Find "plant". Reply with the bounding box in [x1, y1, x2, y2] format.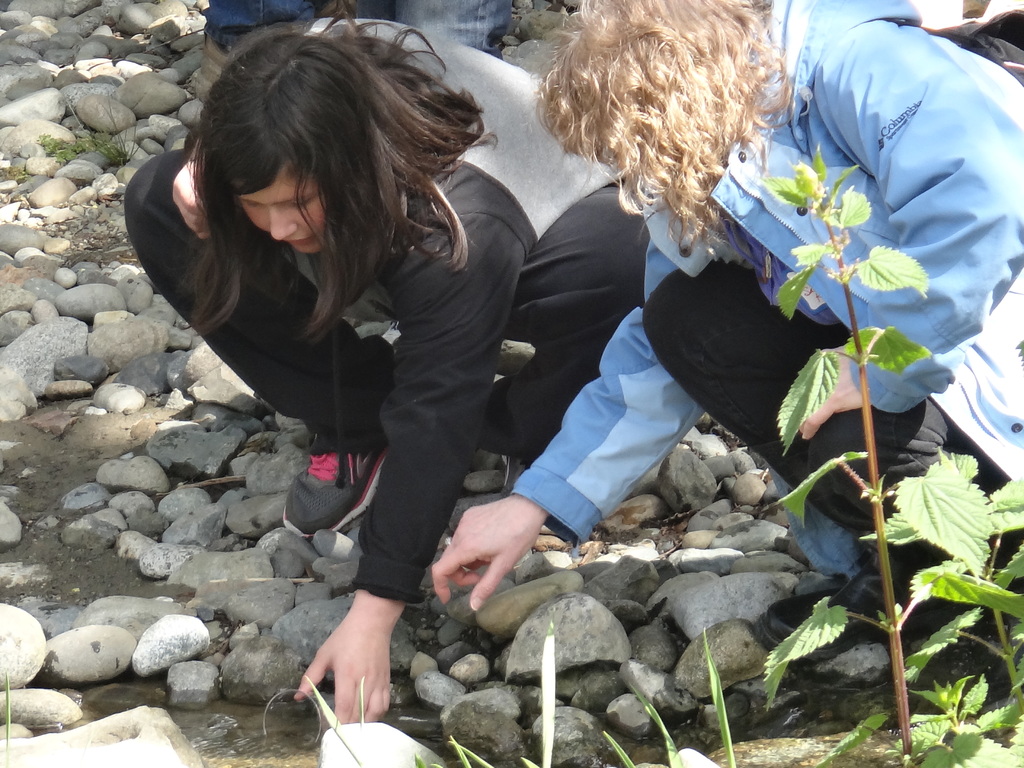
[0, 667, 14, 758].
